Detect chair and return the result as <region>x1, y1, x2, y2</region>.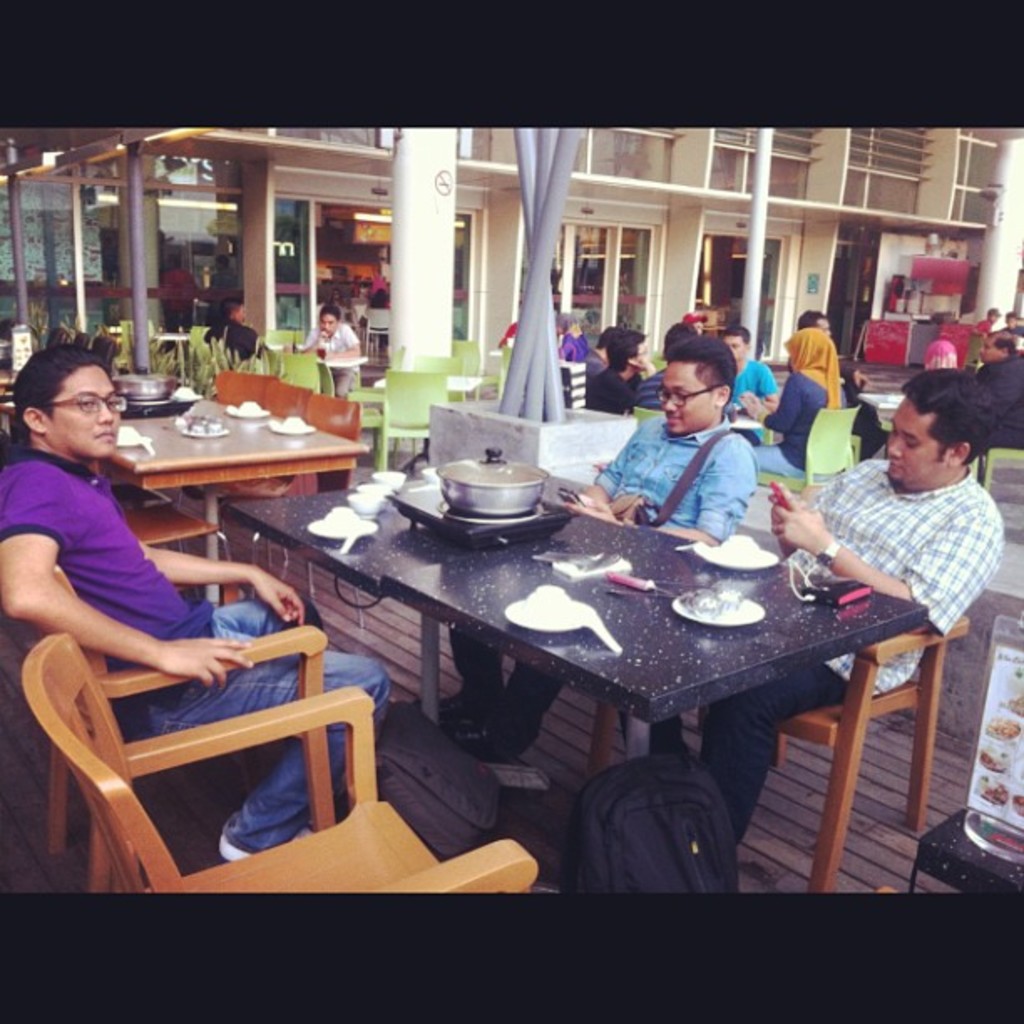
<region>622, 402, 666, 430</region>.
